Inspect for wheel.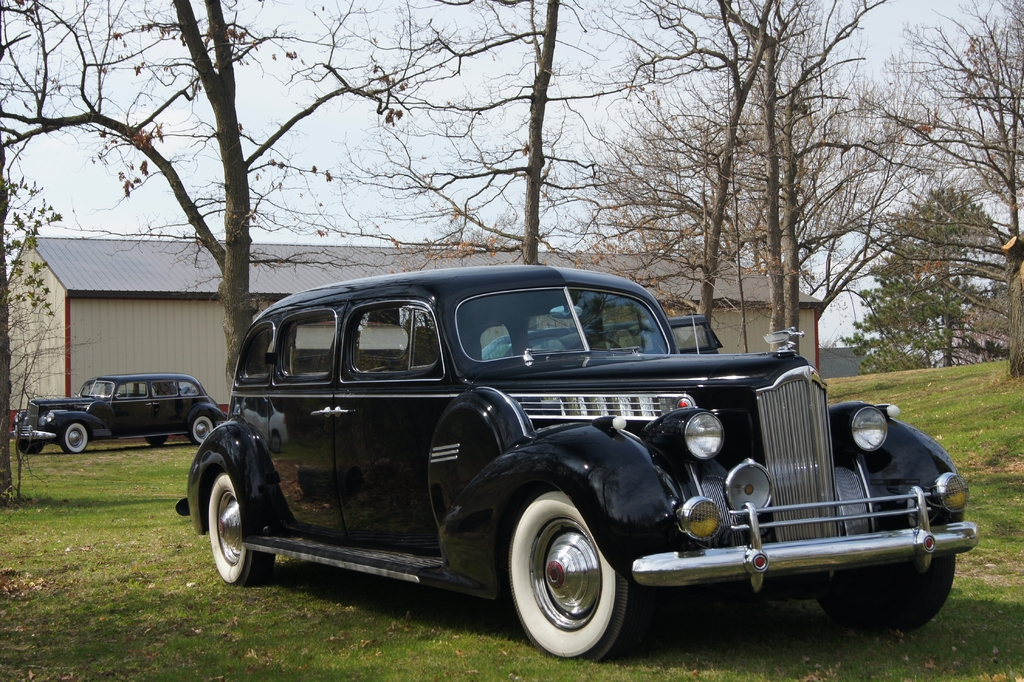
Inspection: (191,413,216,446).
